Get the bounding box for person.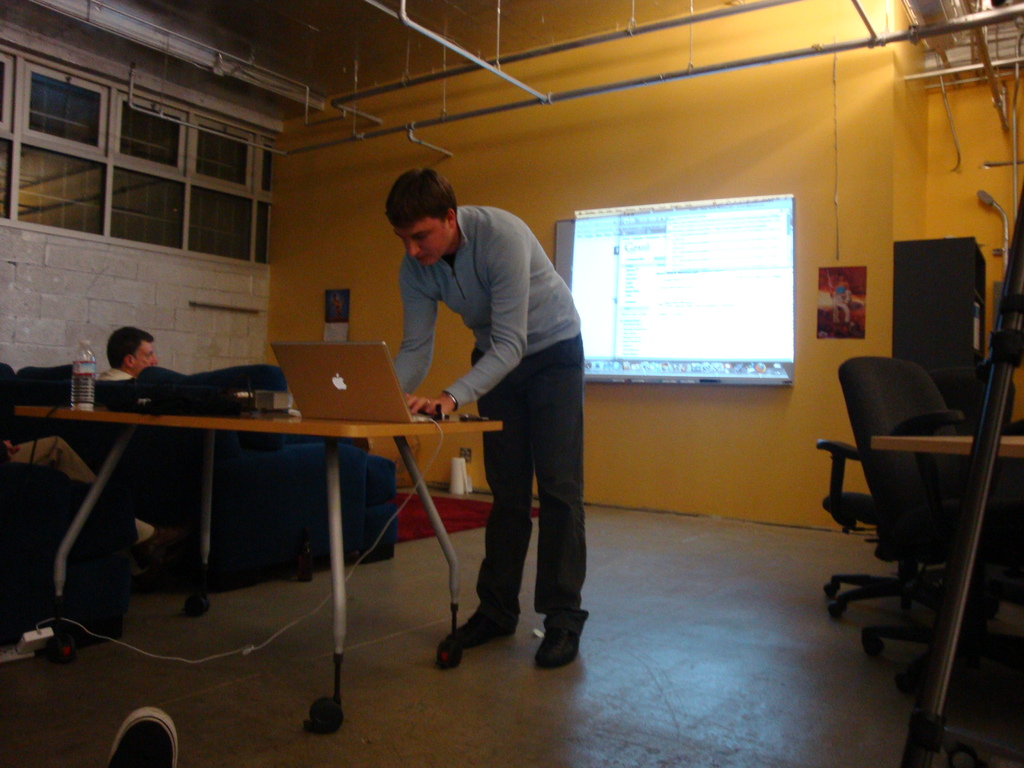
(x1=97, y1=323, x2=155, y2=381).
